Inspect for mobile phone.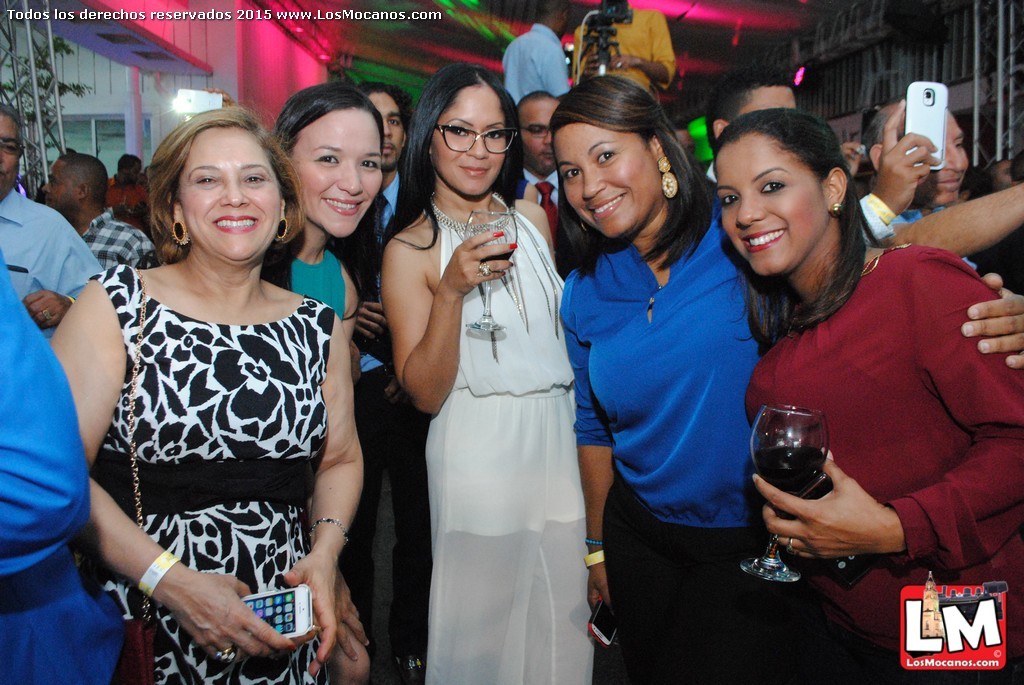
Inspection: left=236, top=578, right=314, bottom=641.
